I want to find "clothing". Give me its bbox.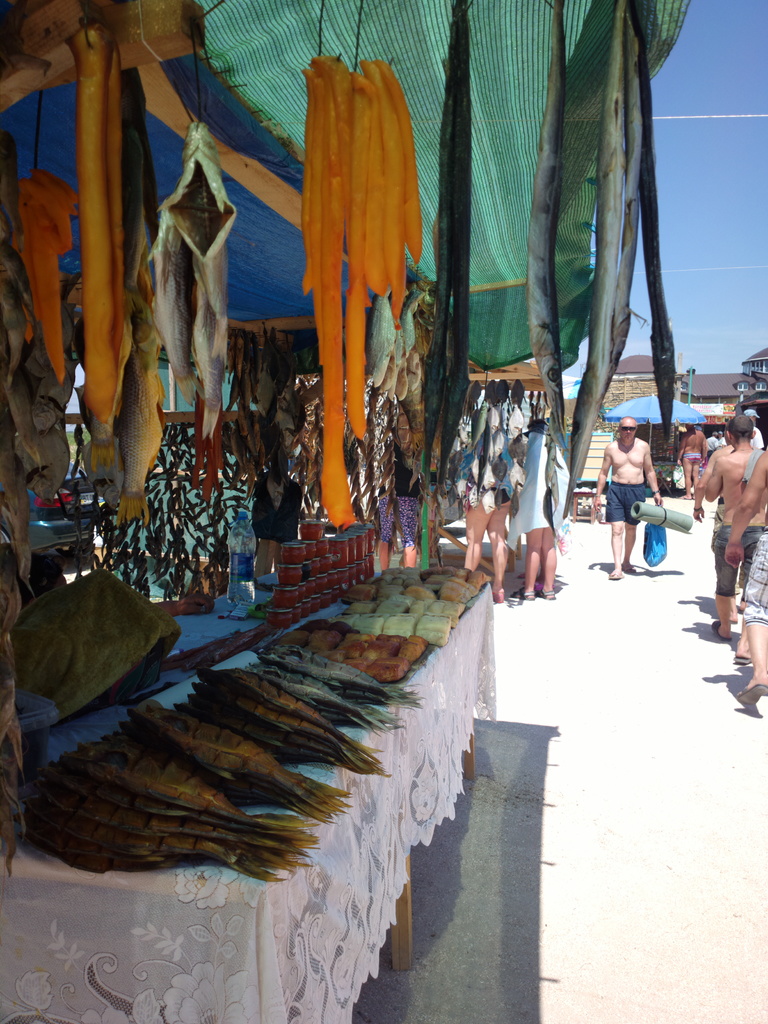
x1=730 y1=528 x2=767 y2=625.
